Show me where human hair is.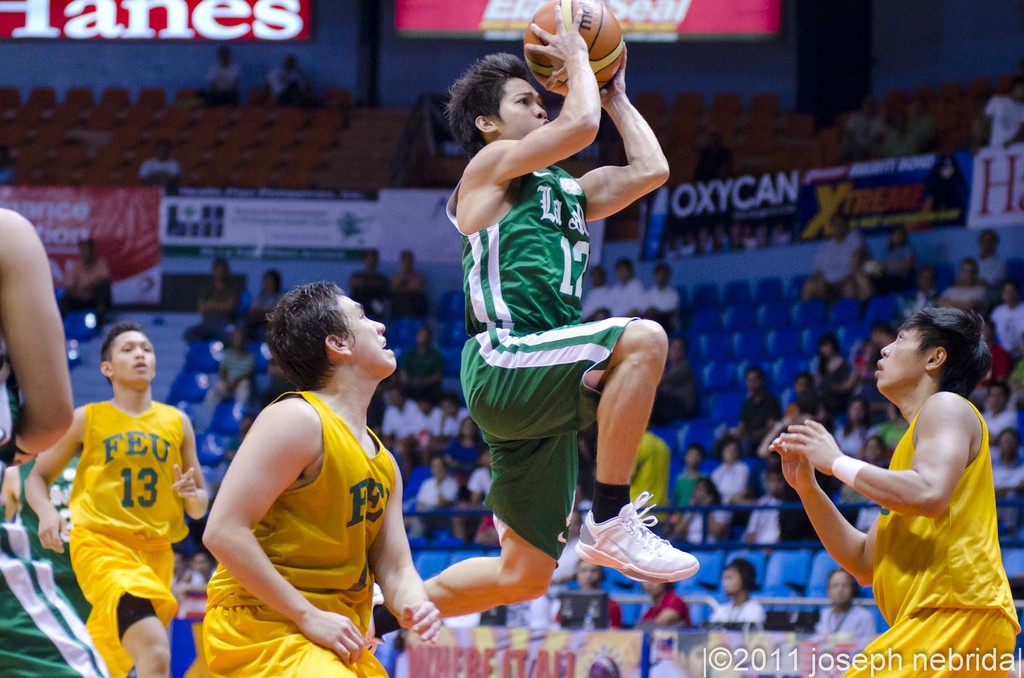
human hair is at 797,371,812,387.
